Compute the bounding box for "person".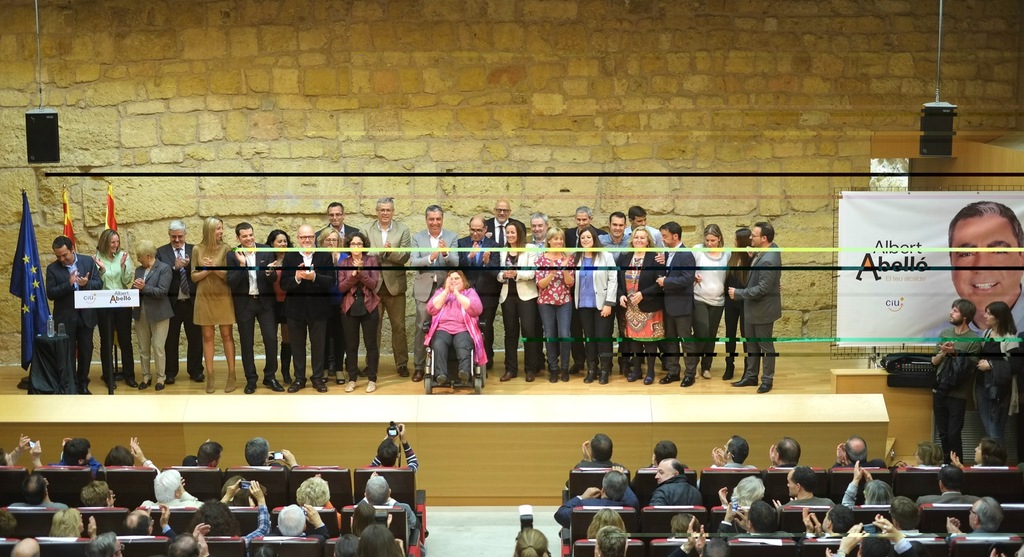
box(834, 431, 872, 462).
